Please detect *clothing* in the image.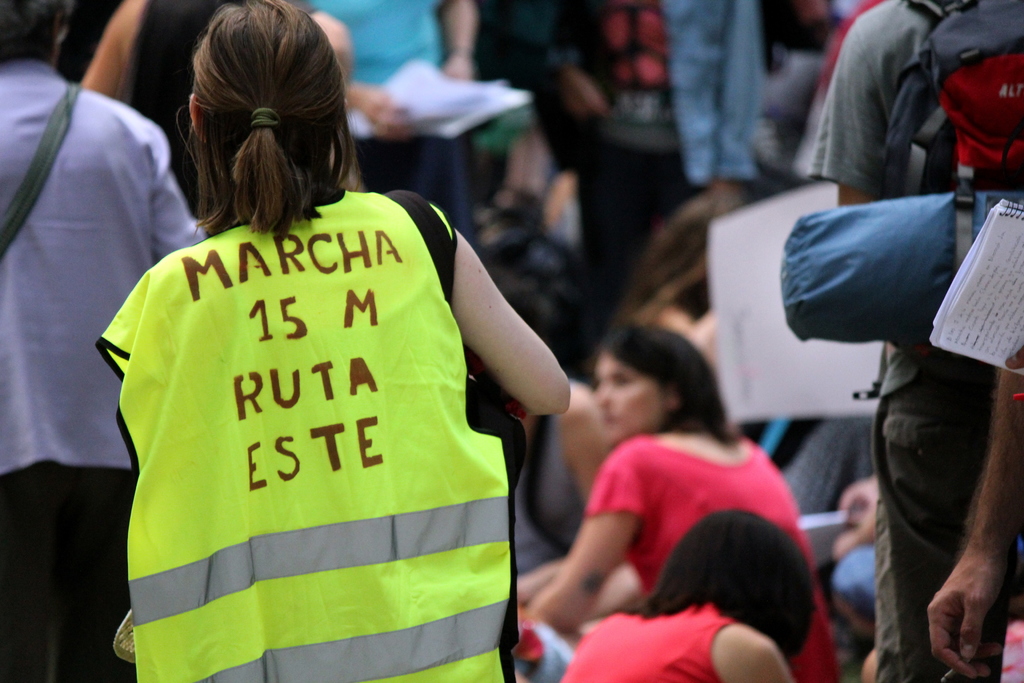
l=91, t=174, r=542, b=667.
